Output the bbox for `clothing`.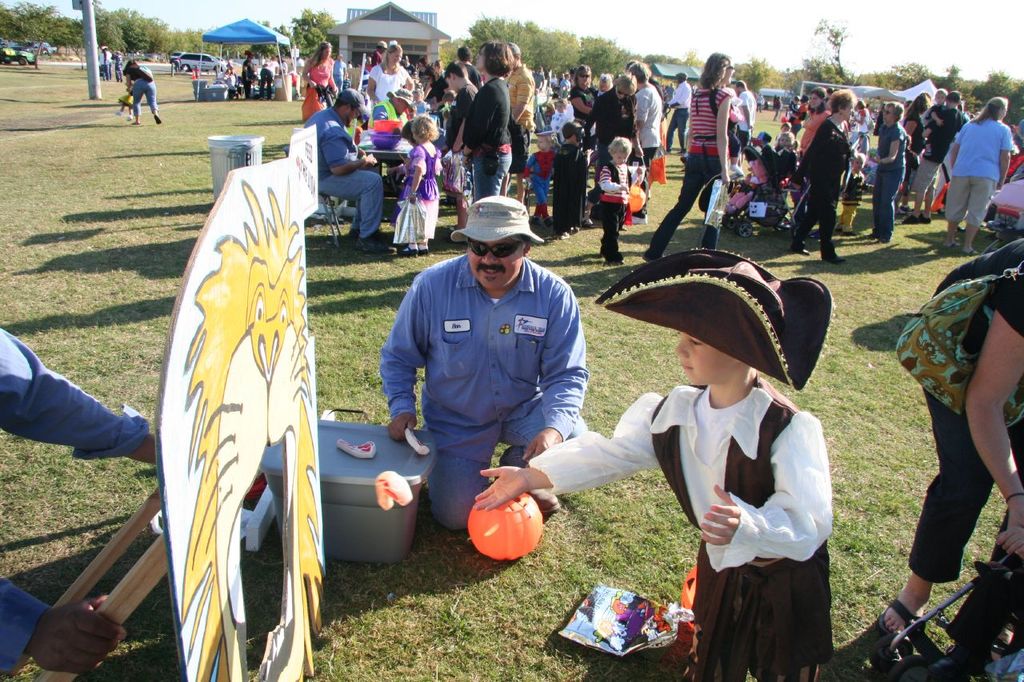
locate(365, 65, 411, 117).
